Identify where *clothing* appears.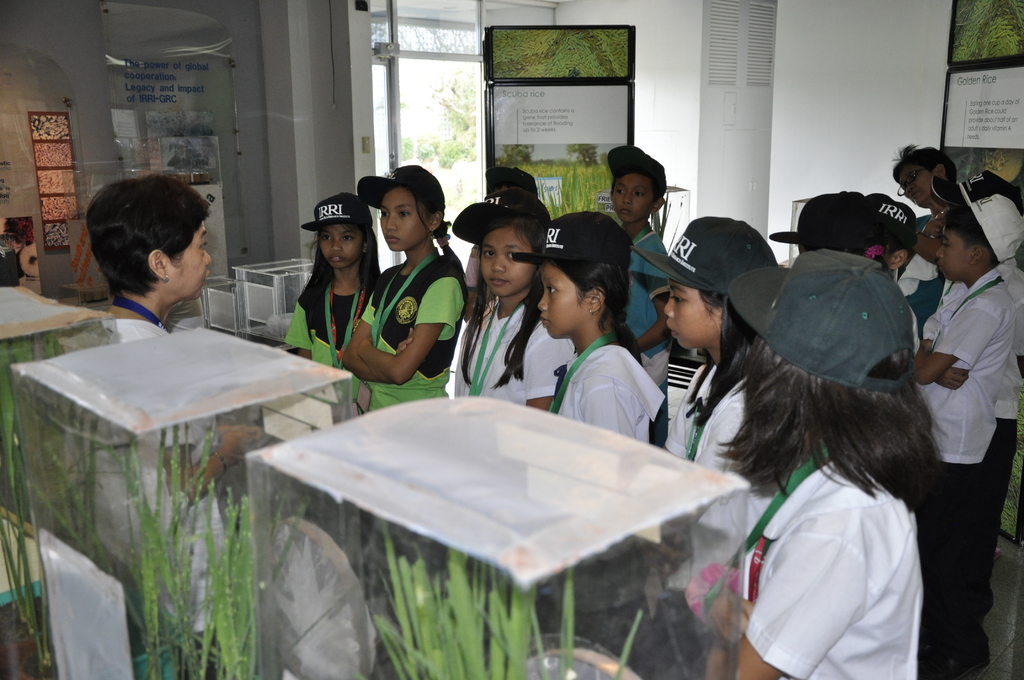
Appears at x1=666 y1=359 x2=749 y2=475.
